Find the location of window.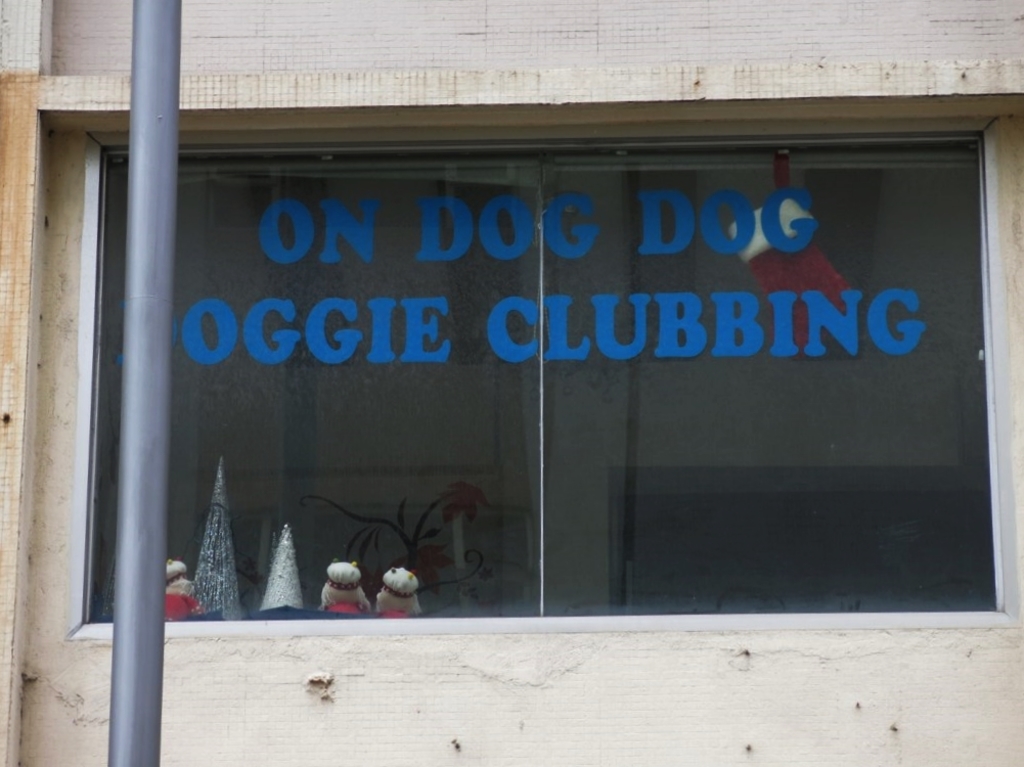
Location: left=38, top=84, right=1007, bottom=668.
